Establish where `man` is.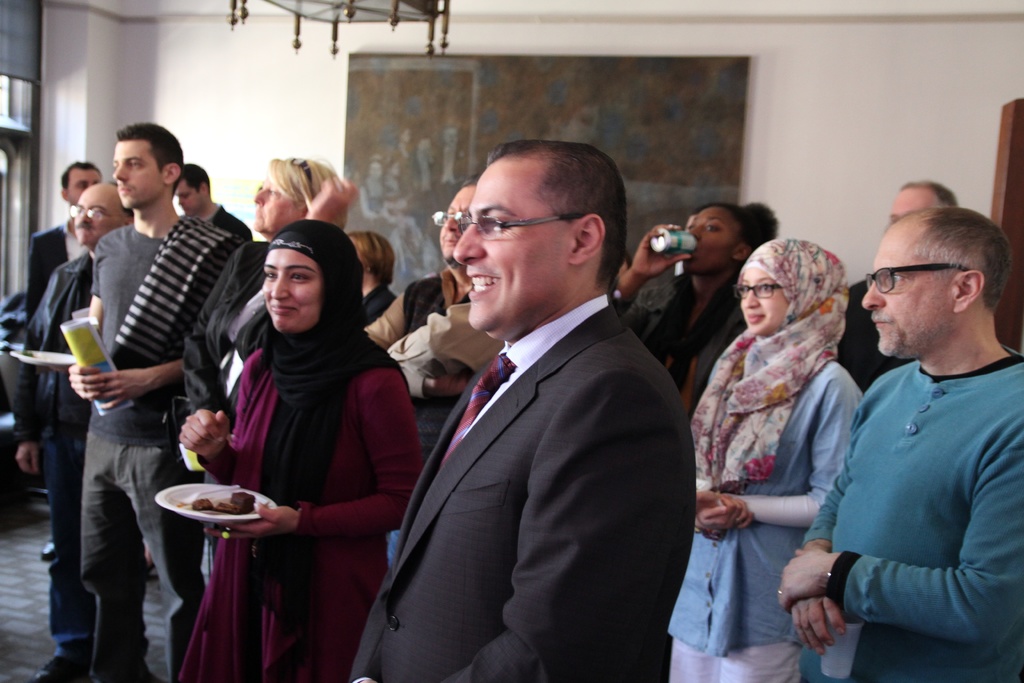
Established at 66:121:242:682.
